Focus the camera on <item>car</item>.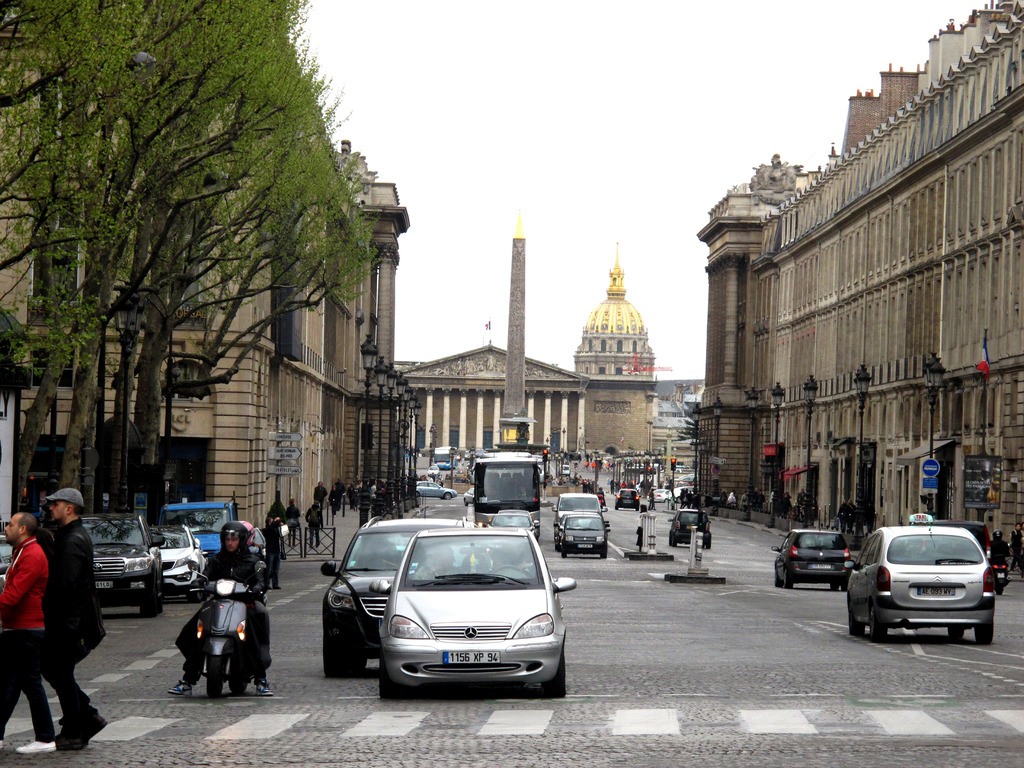
Focus region: box(765, 523, 852, 584).
